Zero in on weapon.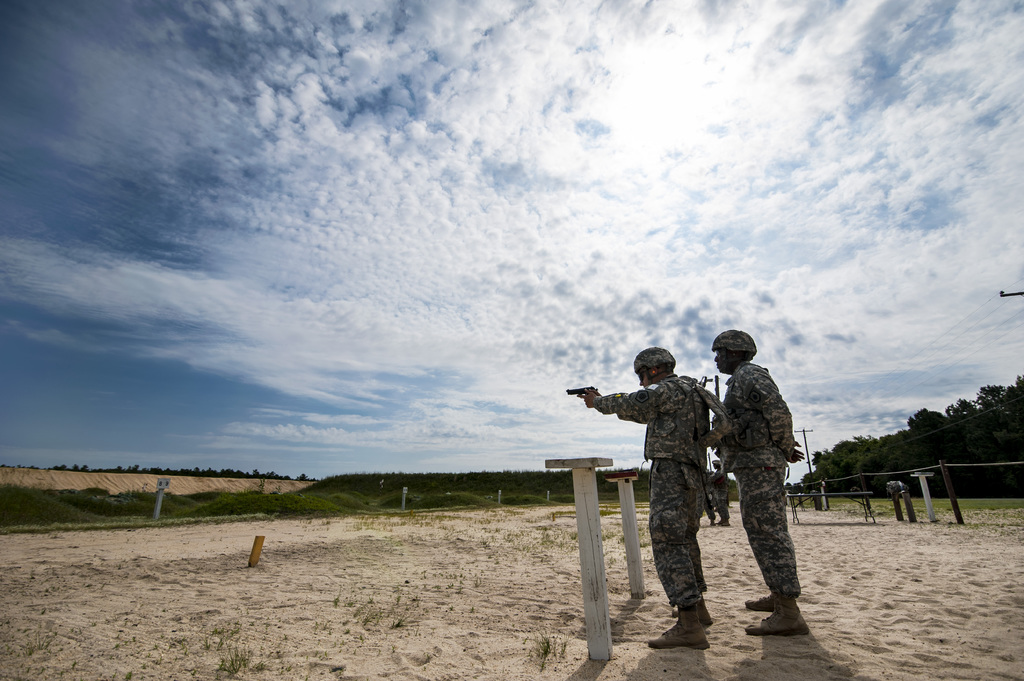
Zeroed in: BBox(562, 381, 600, 406).
